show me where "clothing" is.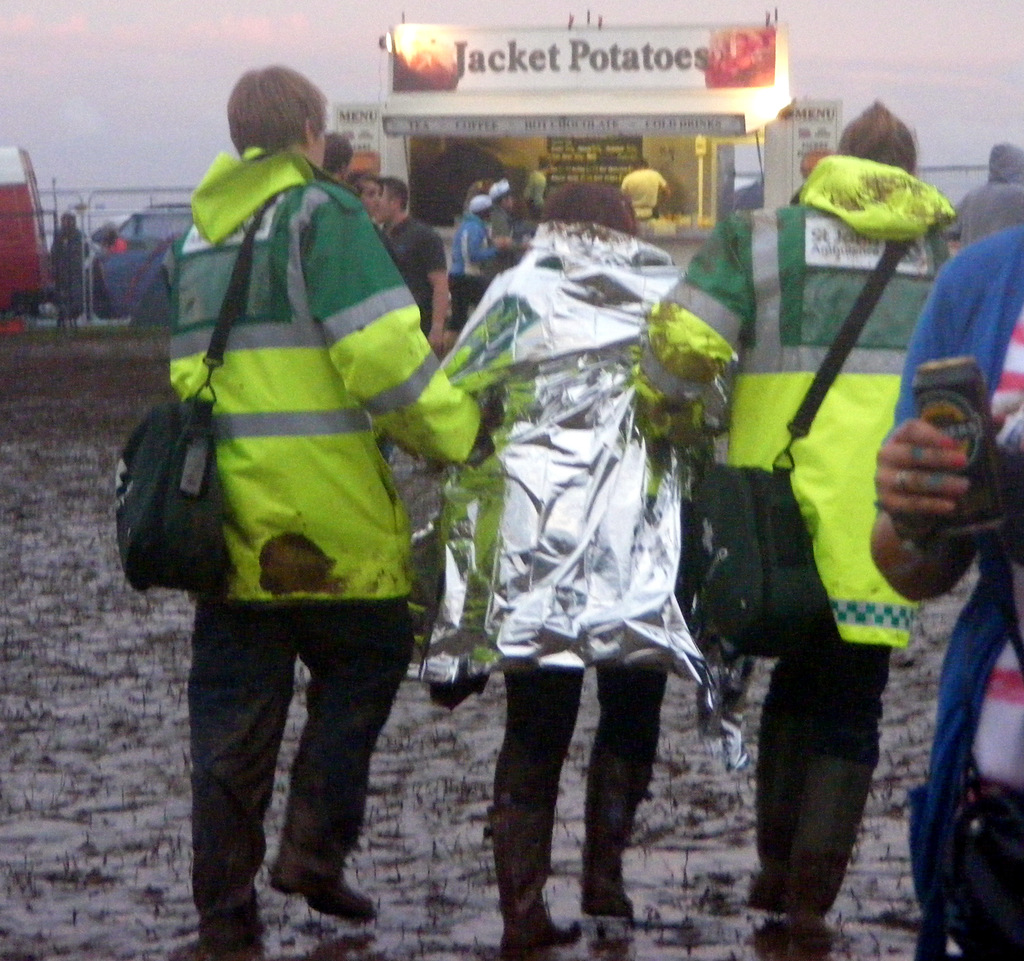
"clothing" is at x1=157 y1=133 x2=502 y2=951.
